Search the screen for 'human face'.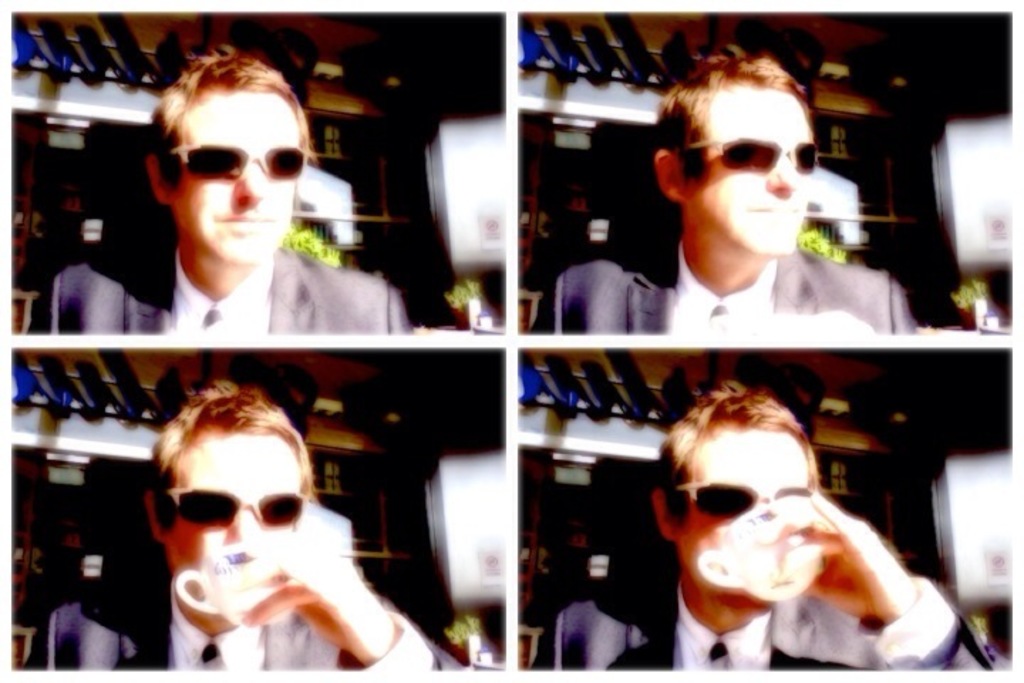
Found at rect(684, 84, 819, 258).
